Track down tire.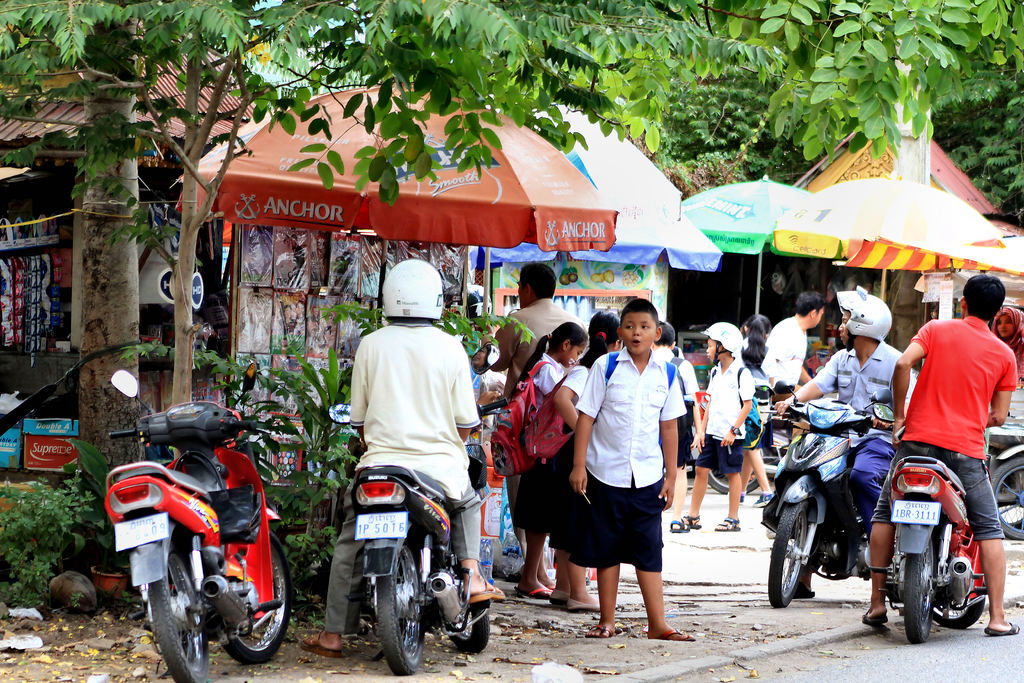
Tracked to pyautogui.locateOnScreen(906, 533, 935, 639).
